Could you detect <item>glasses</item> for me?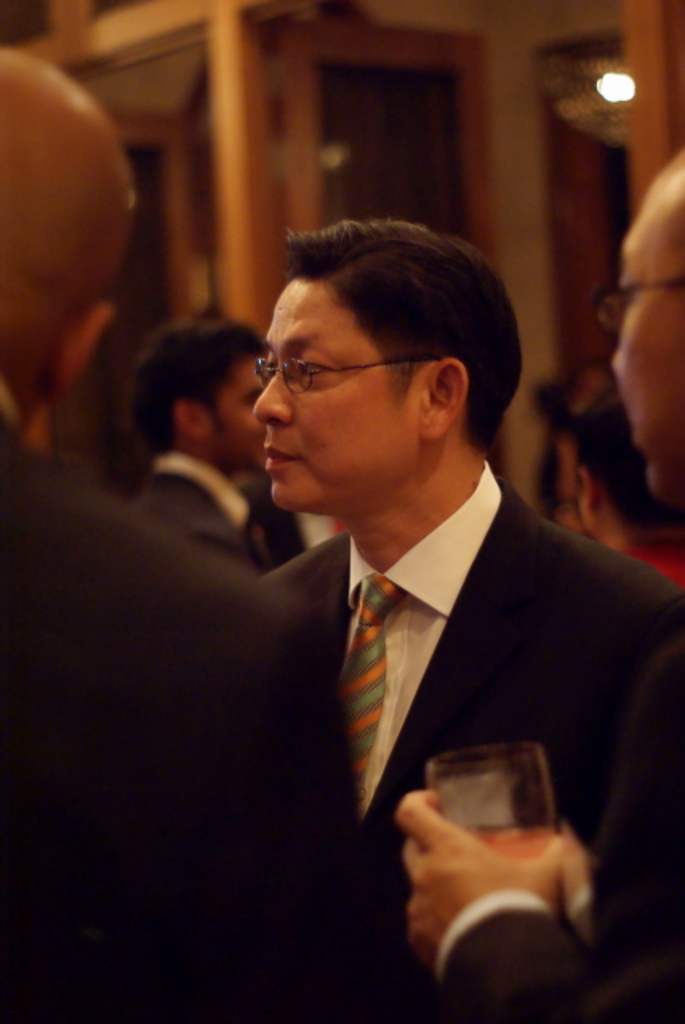
Detection result: region(253, 342, 386, 395).
